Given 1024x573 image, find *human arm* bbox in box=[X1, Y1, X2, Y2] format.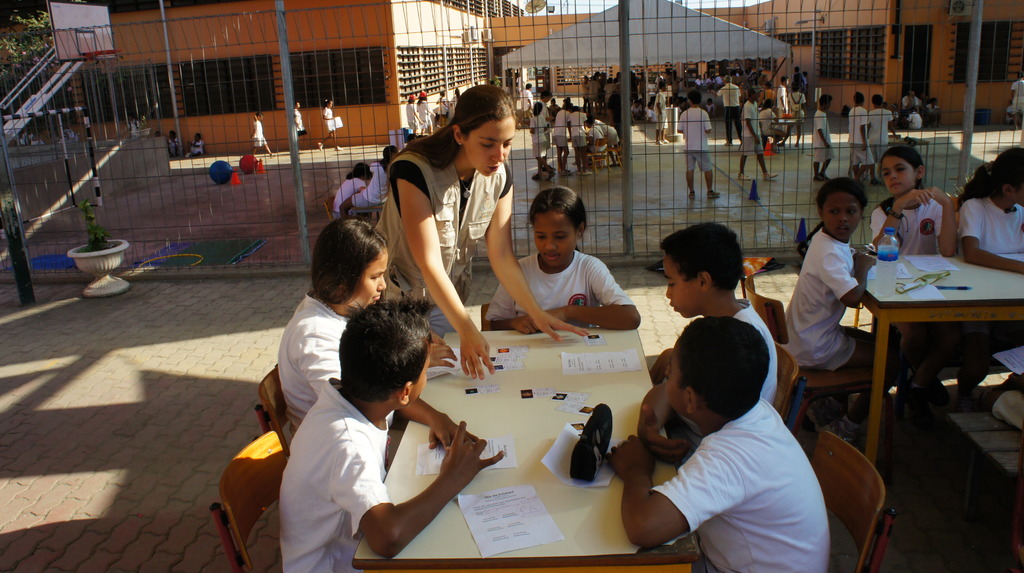
box=[634, 373, 665, 432].
